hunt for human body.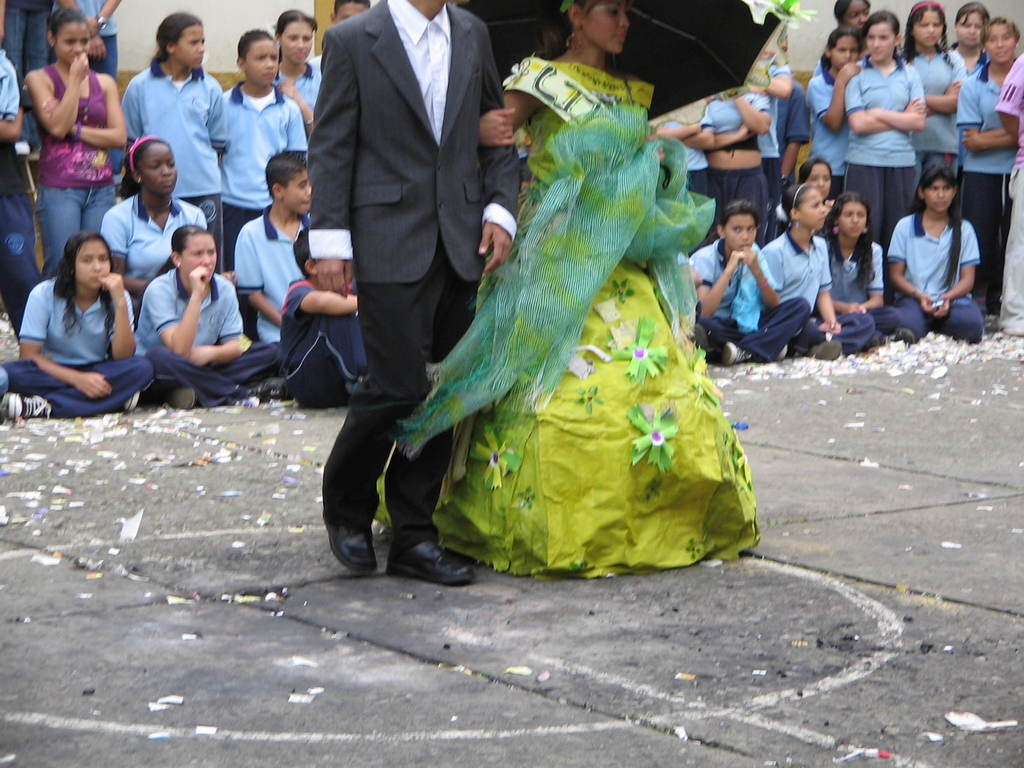
Hunted down at [899,0,963,192].
